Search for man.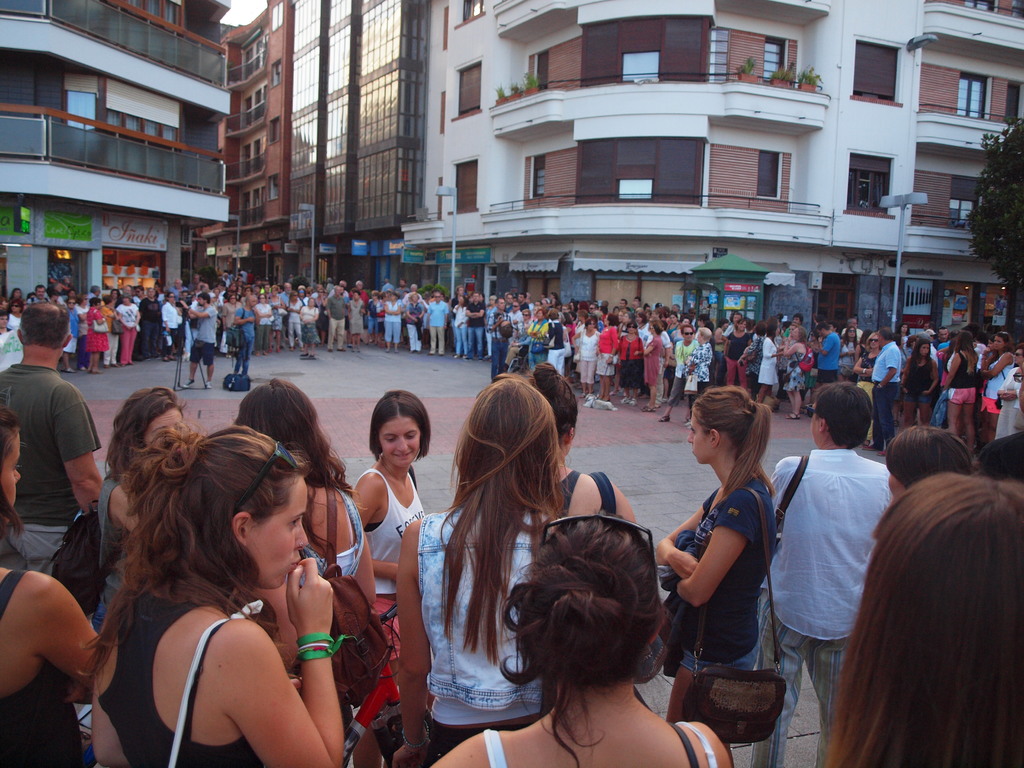
Found at 765 384 886 767.
